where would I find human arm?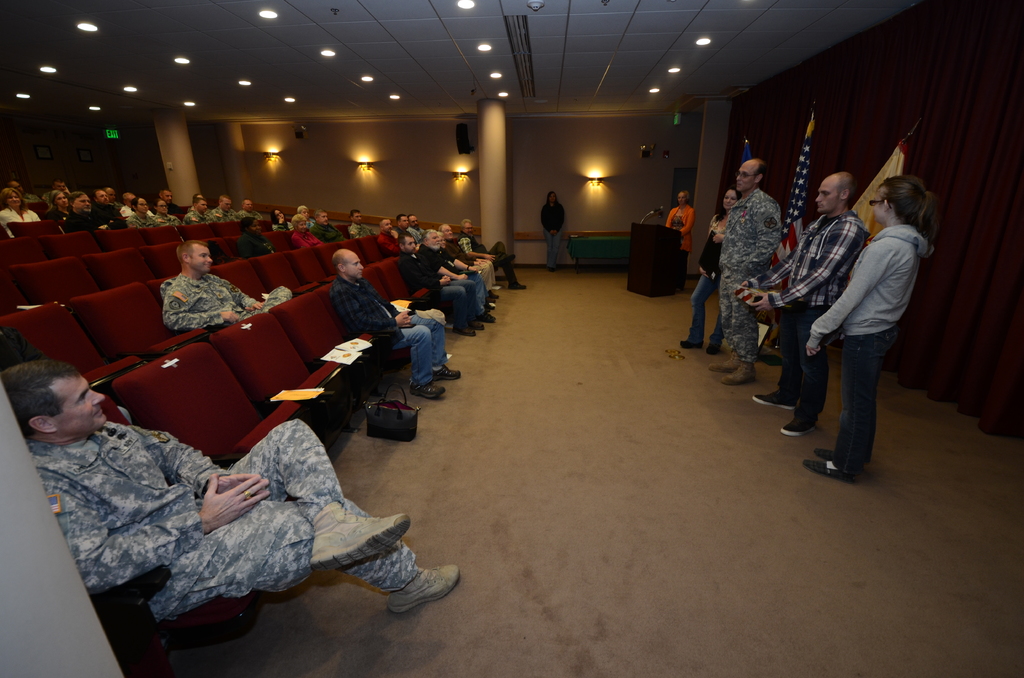
At (left=449, top=252, right=474, bottom=273).
